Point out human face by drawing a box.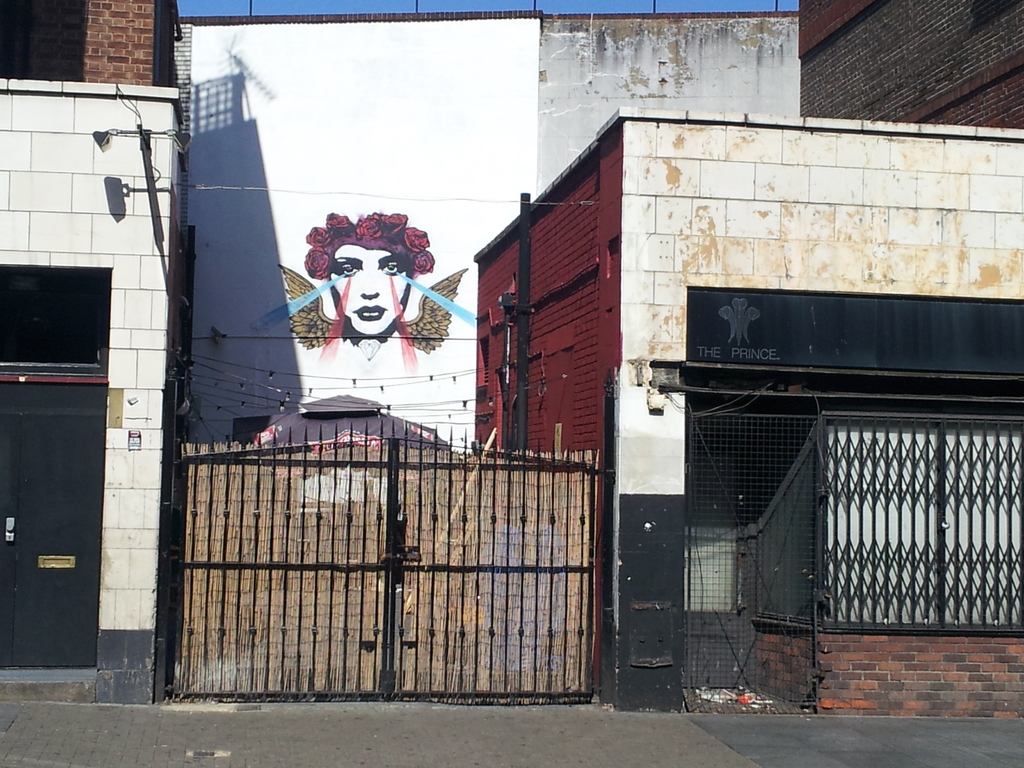
(left=329, top=242, right=408, bottom=332).
